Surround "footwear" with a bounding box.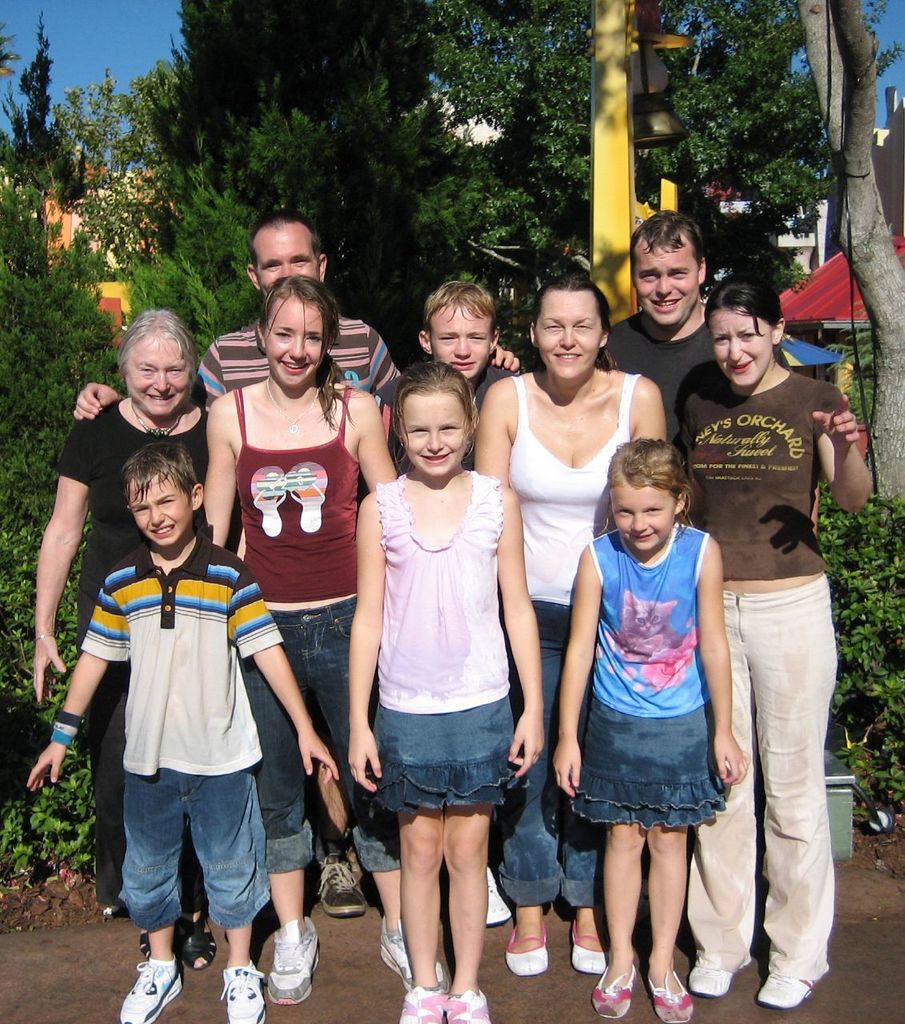
(376,906,448,996).
